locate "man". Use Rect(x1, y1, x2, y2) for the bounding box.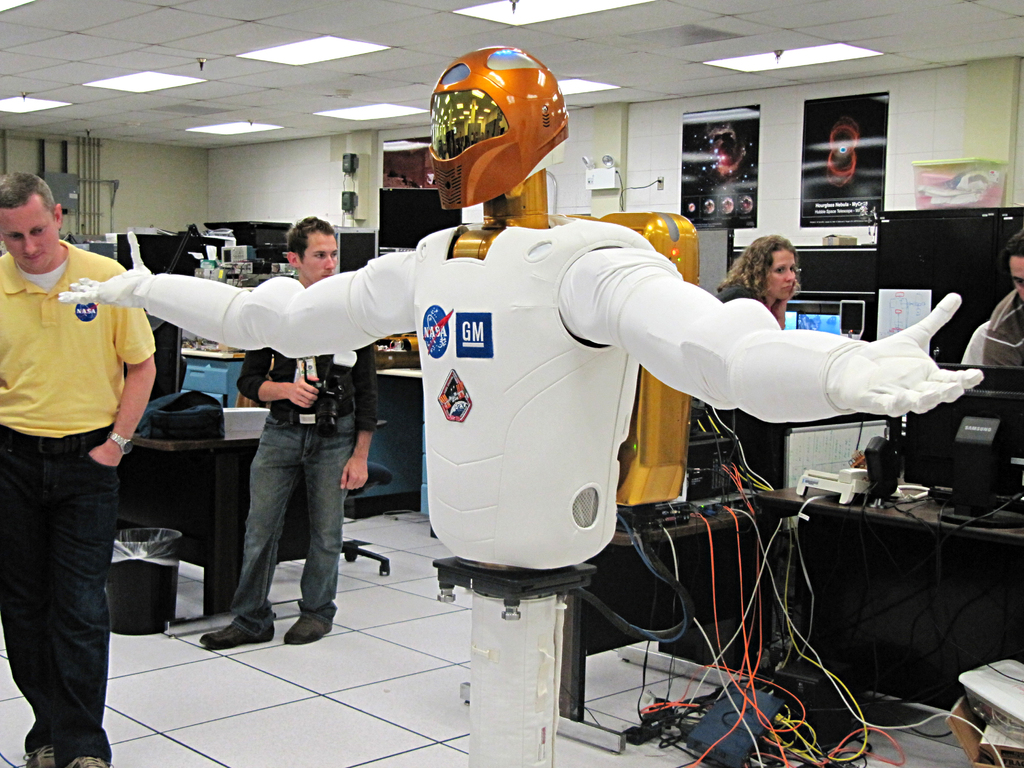
Rect(981, 240, 1023, 365).
